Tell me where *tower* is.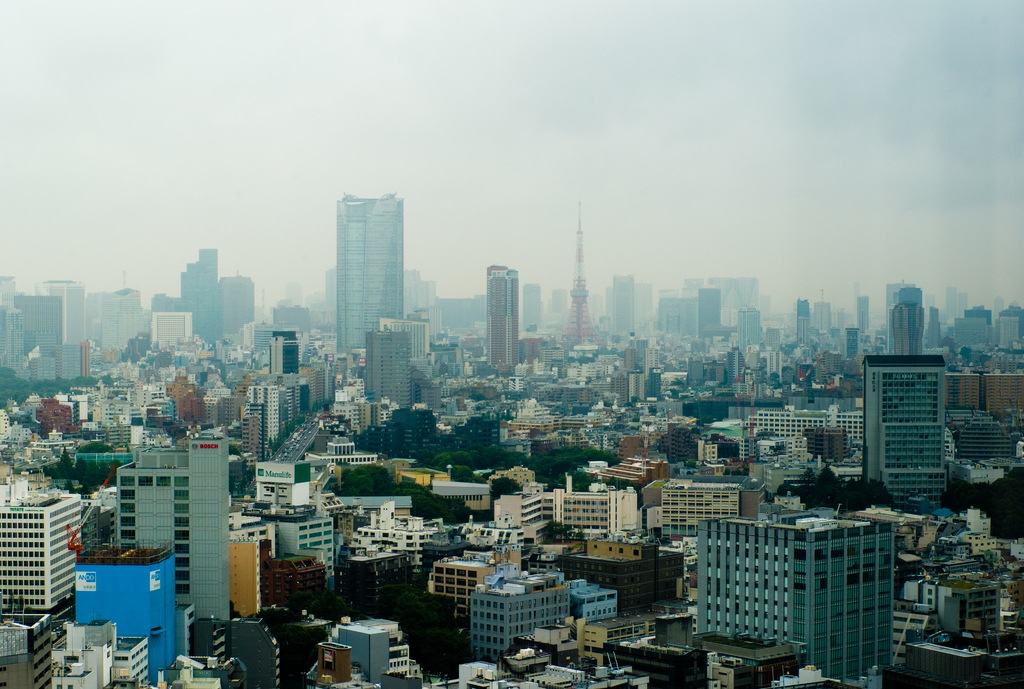
*tower* is at [950,289,952,319].
